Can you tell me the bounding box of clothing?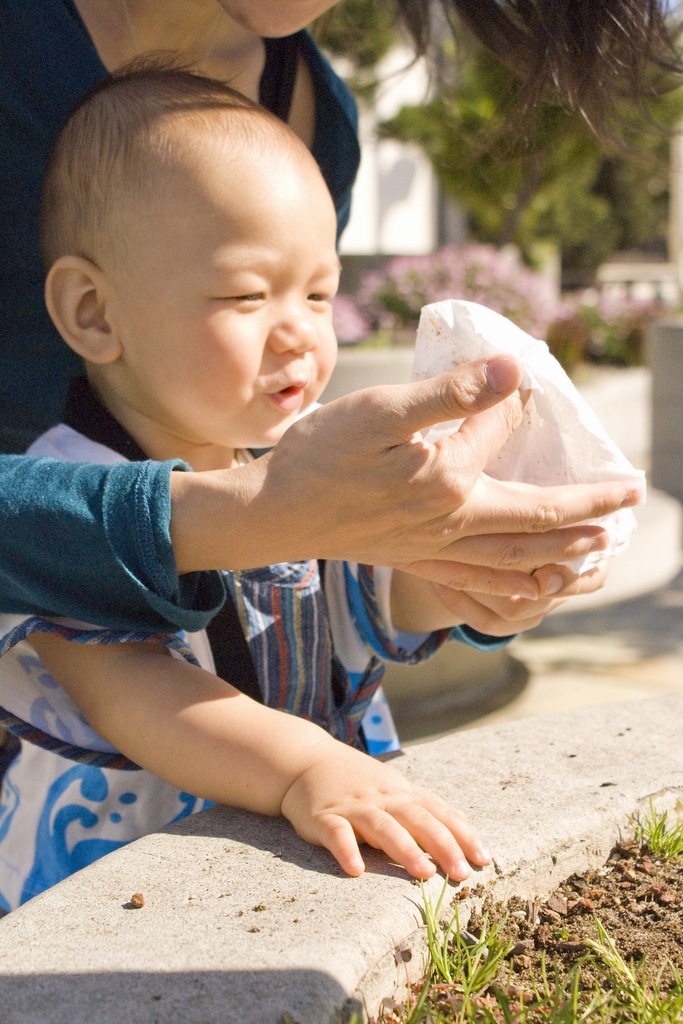
[0, 513, 518, 850].
